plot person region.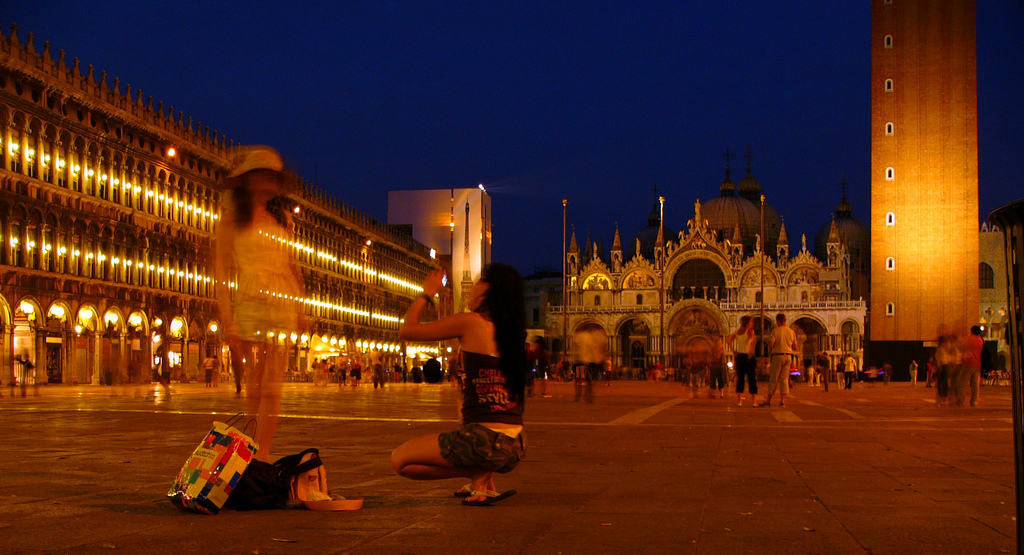
Plotted at [x1=211, y1=151, x2=315, y2=463].
